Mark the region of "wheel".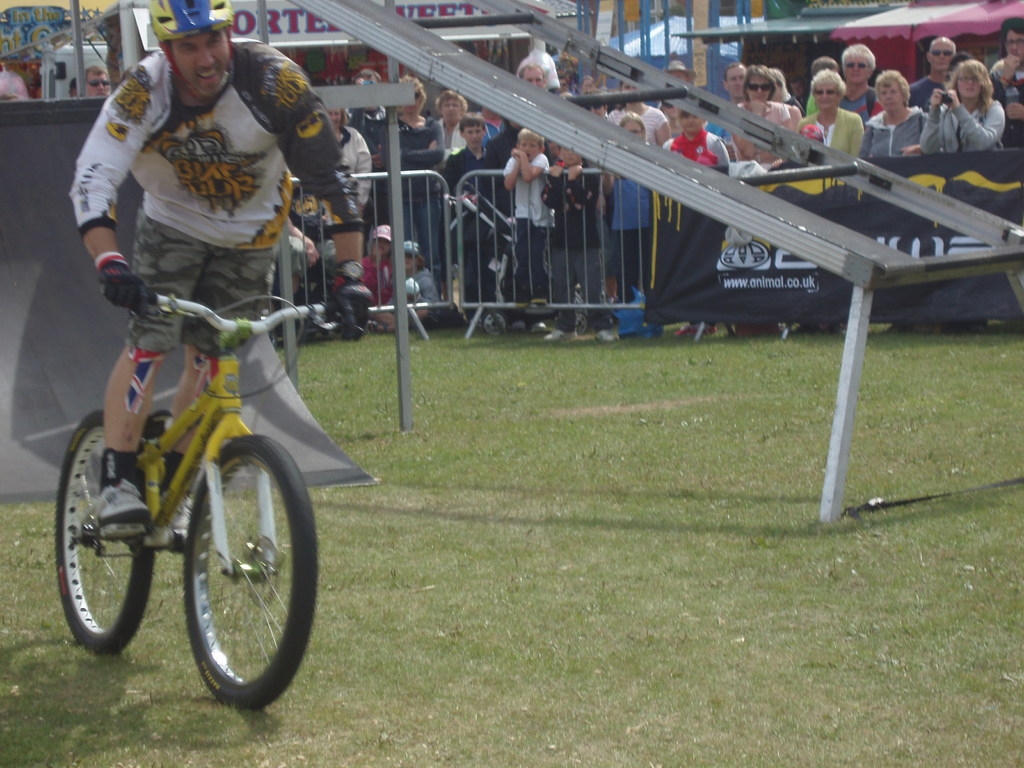
Region: detection(573, 312, 587, 332).
